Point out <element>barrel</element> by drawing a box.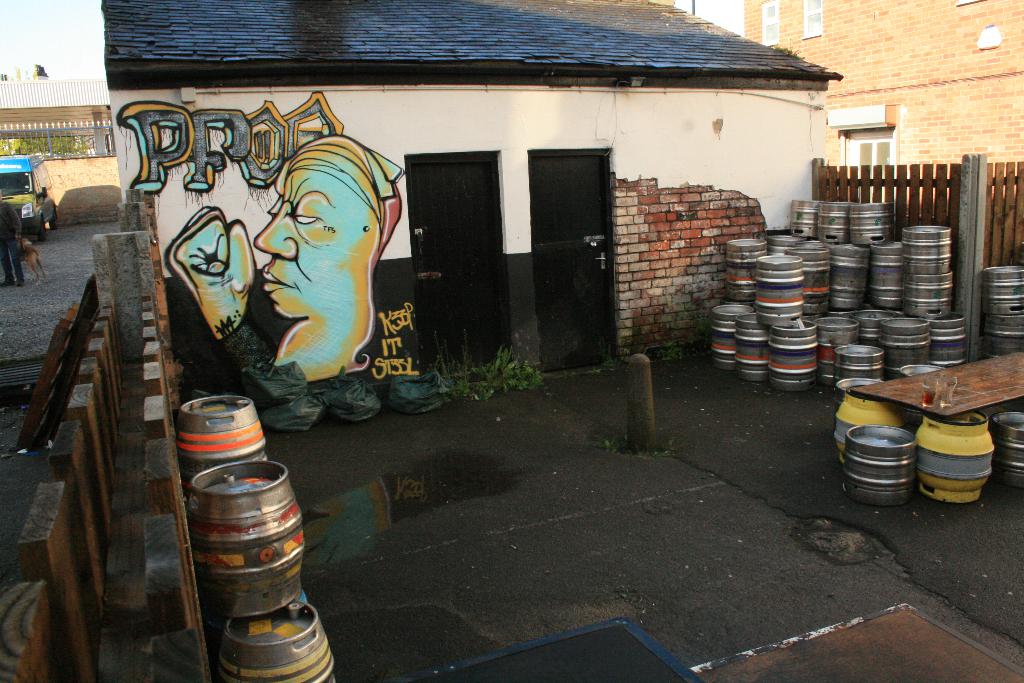
x1=188 y1=463 x2=307 y2=620.
